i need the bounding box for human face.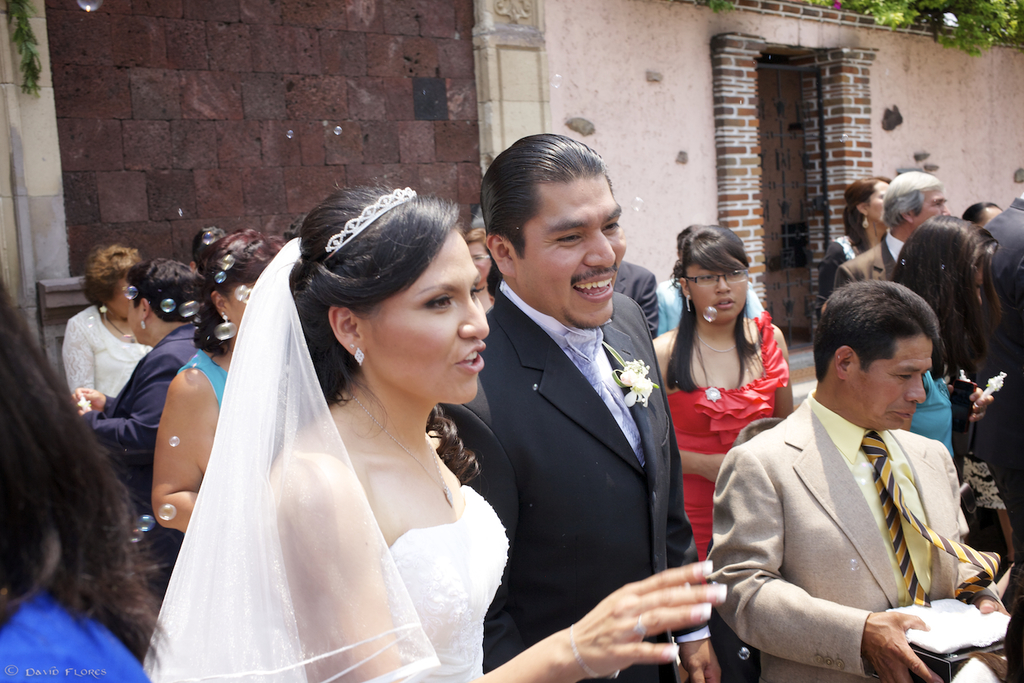
Here it is: l=127, t=292, r=144, b=348.
